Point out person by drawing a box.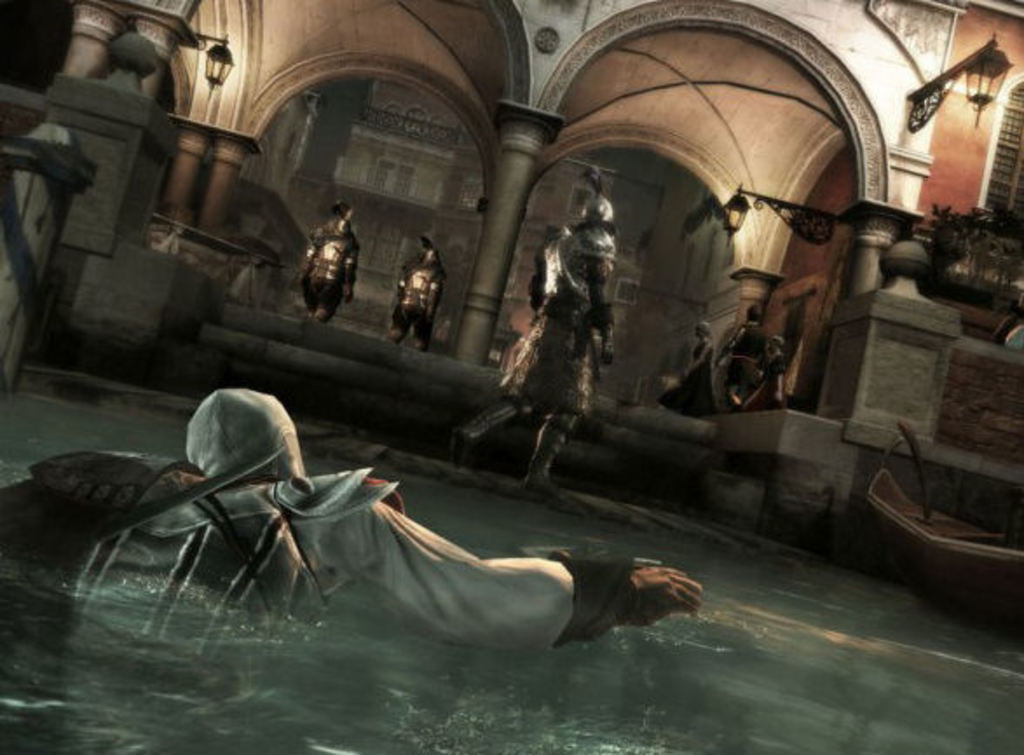
crop(386, 234, 452, 350).
